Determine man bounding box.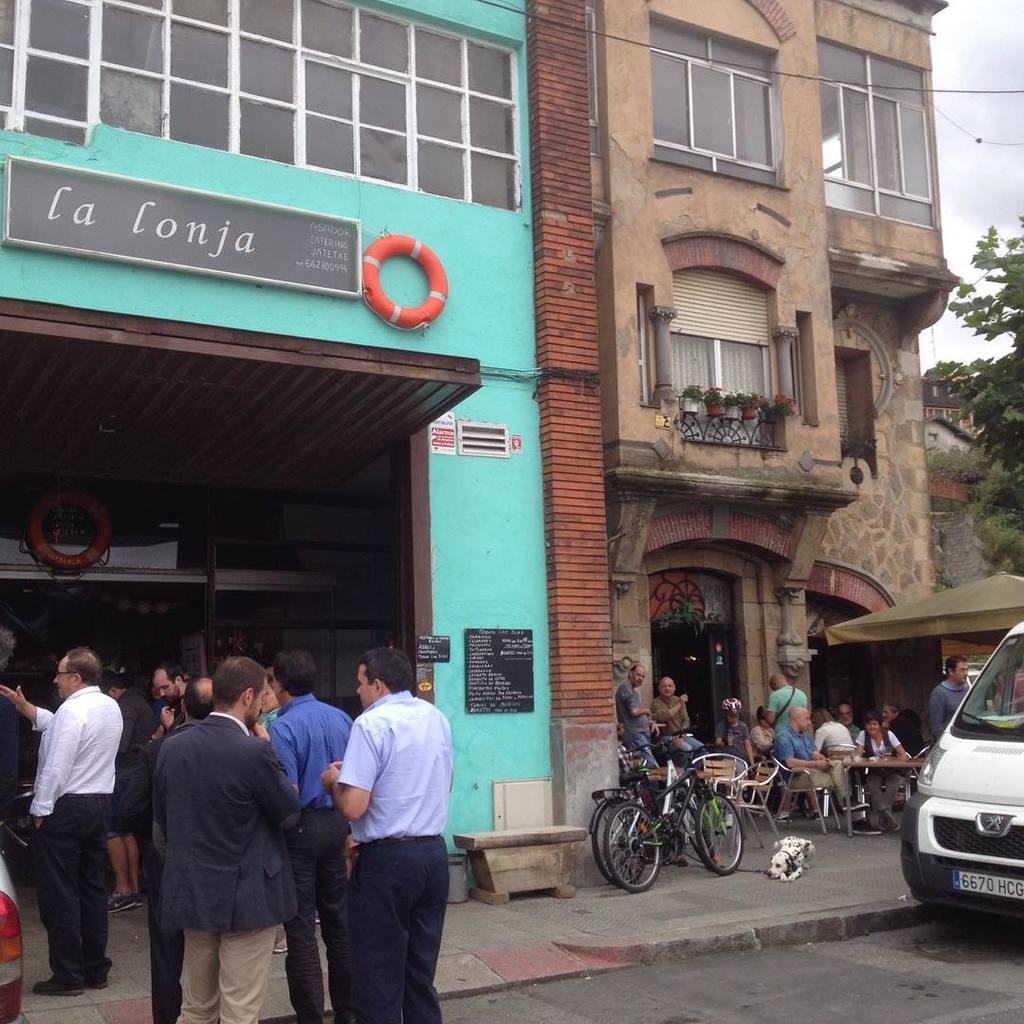
Determined: crop(154, 654, 300, 1014).
